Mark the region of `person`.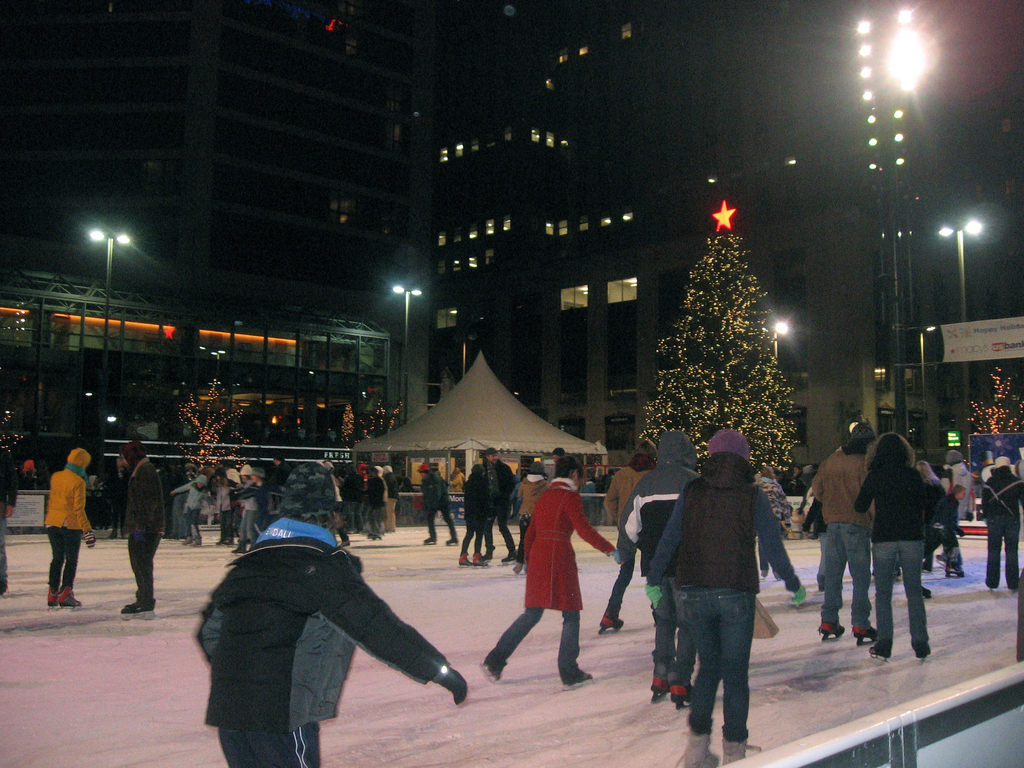
Region: region(36, 446, 96, 606).
